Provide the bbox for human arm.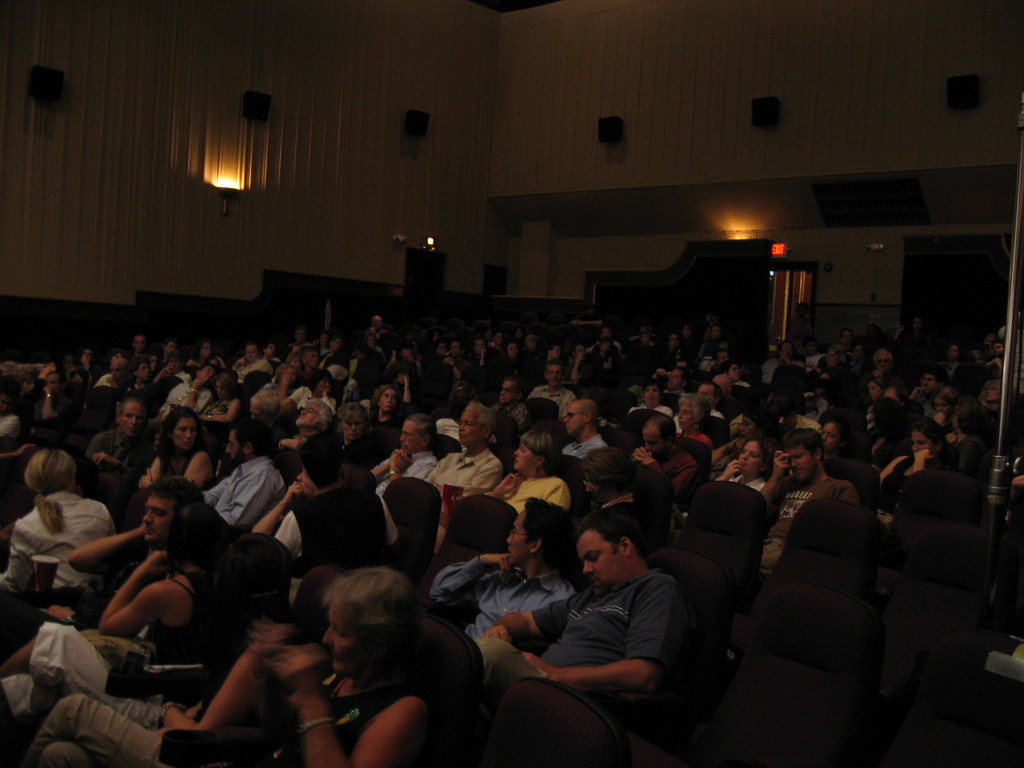
{"left": 870, "top": 450, "right": 906, "bottom": 487}.
